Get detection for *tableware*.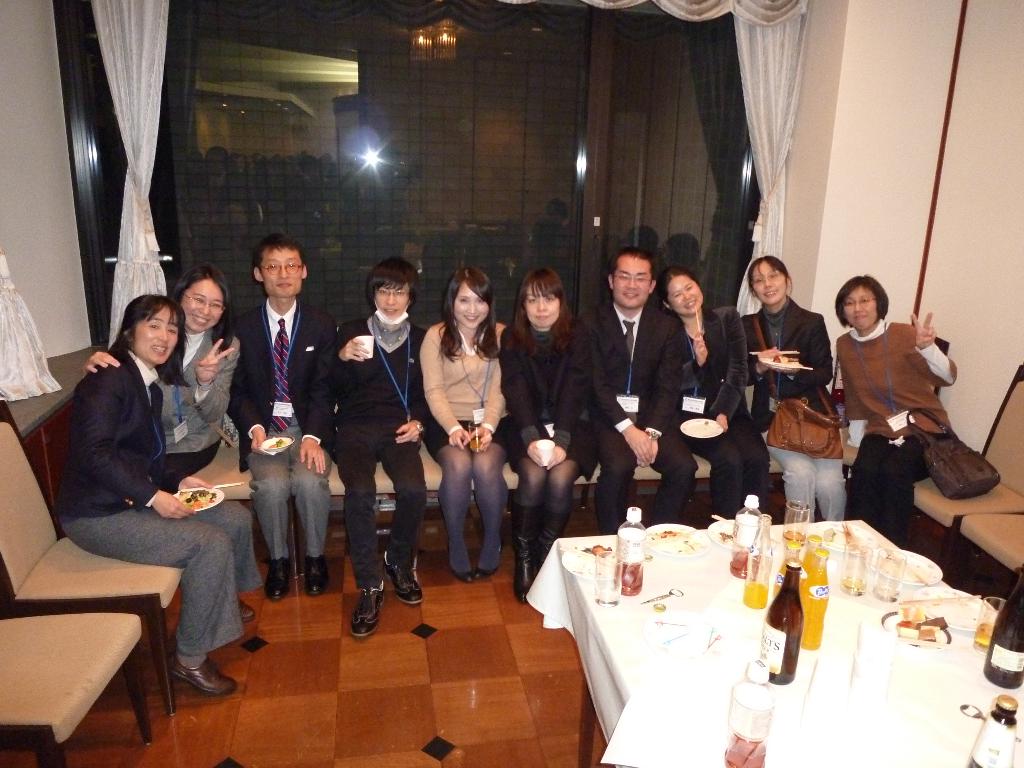
Detection: [x1=898, y1=593, x2=982, y2=603].
